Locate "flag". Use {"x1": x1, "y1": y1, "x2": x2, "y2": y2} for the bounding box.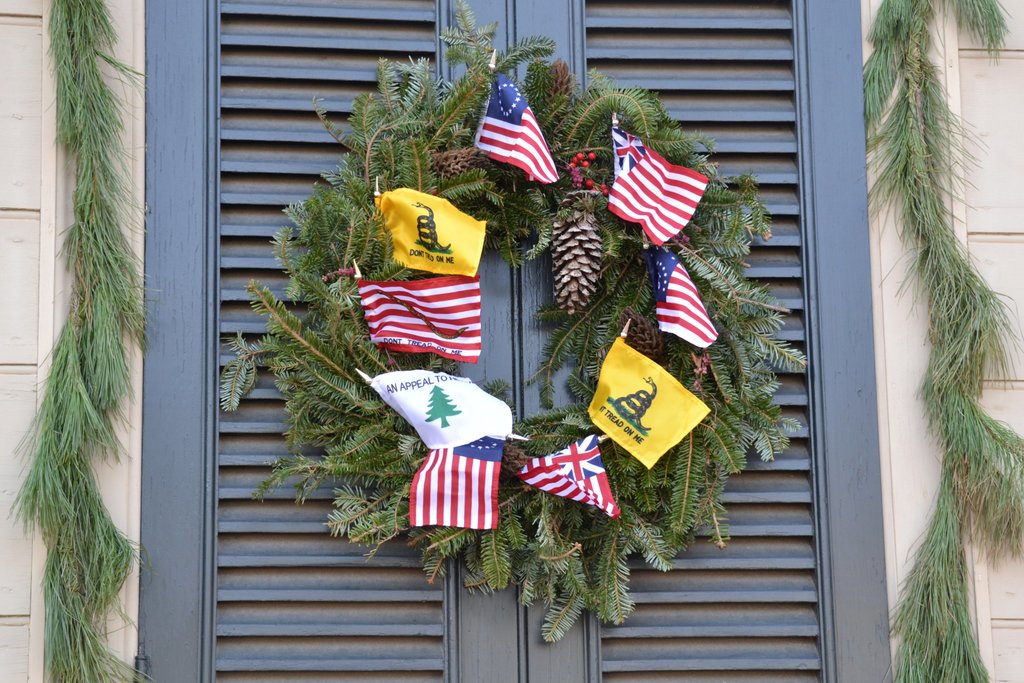
{"x1": 381, "y1": 197, "x2": 491, "y2": 281}.
